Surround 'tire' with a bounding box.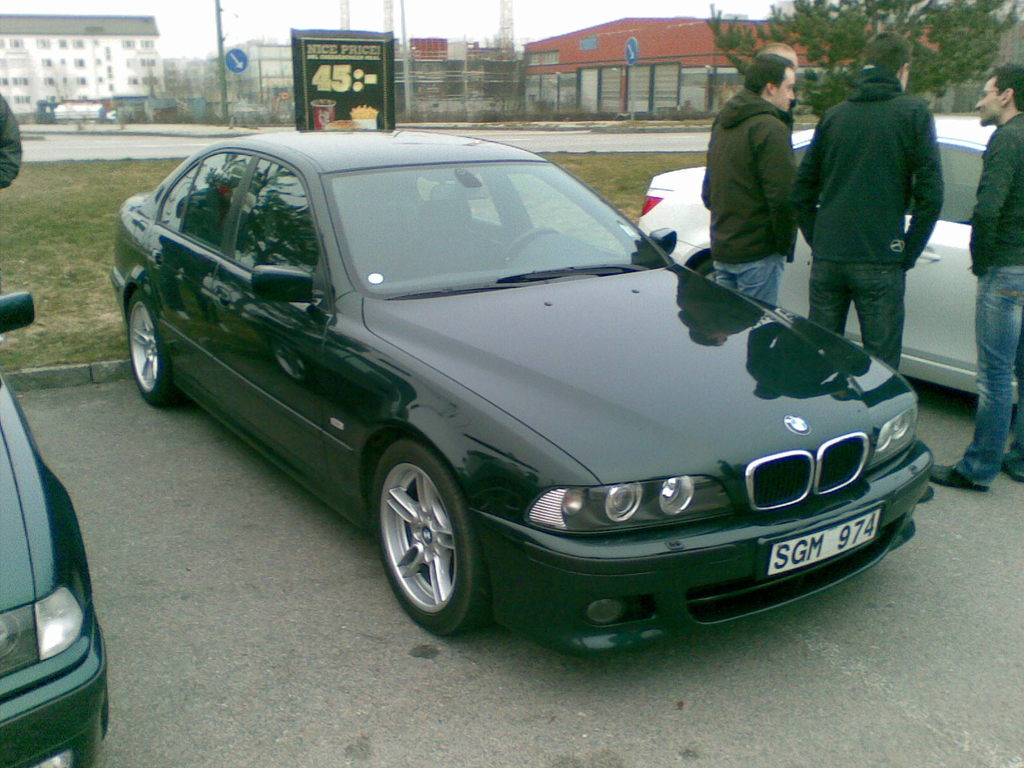
127 292 186 409.
